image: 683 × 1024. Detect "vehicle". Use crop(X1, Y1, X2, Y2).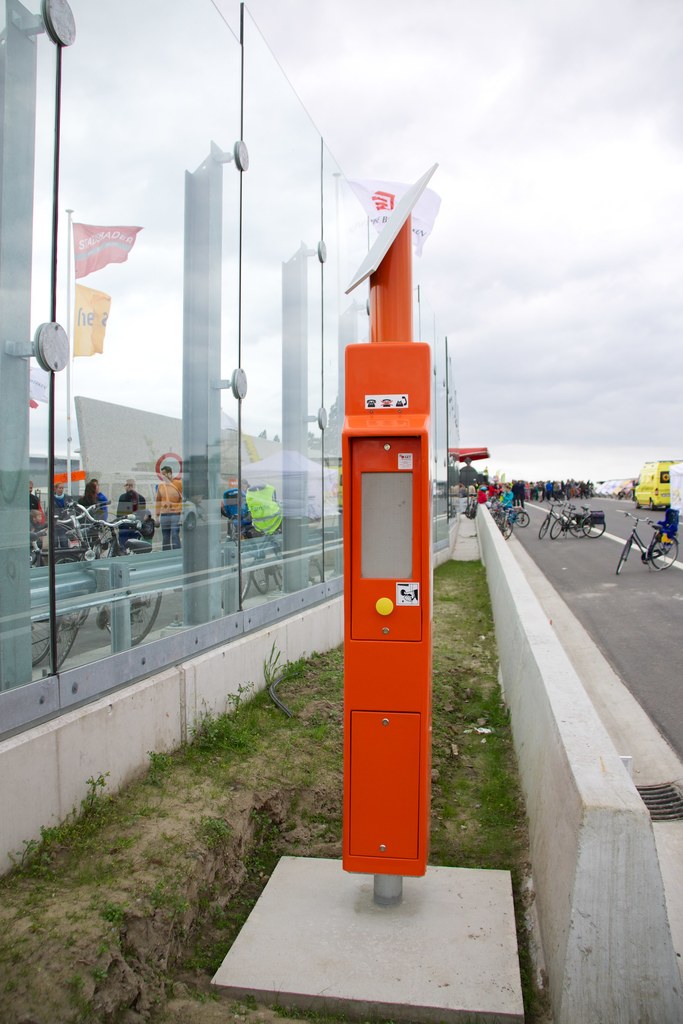
crop(617, 509, 680, 574).
